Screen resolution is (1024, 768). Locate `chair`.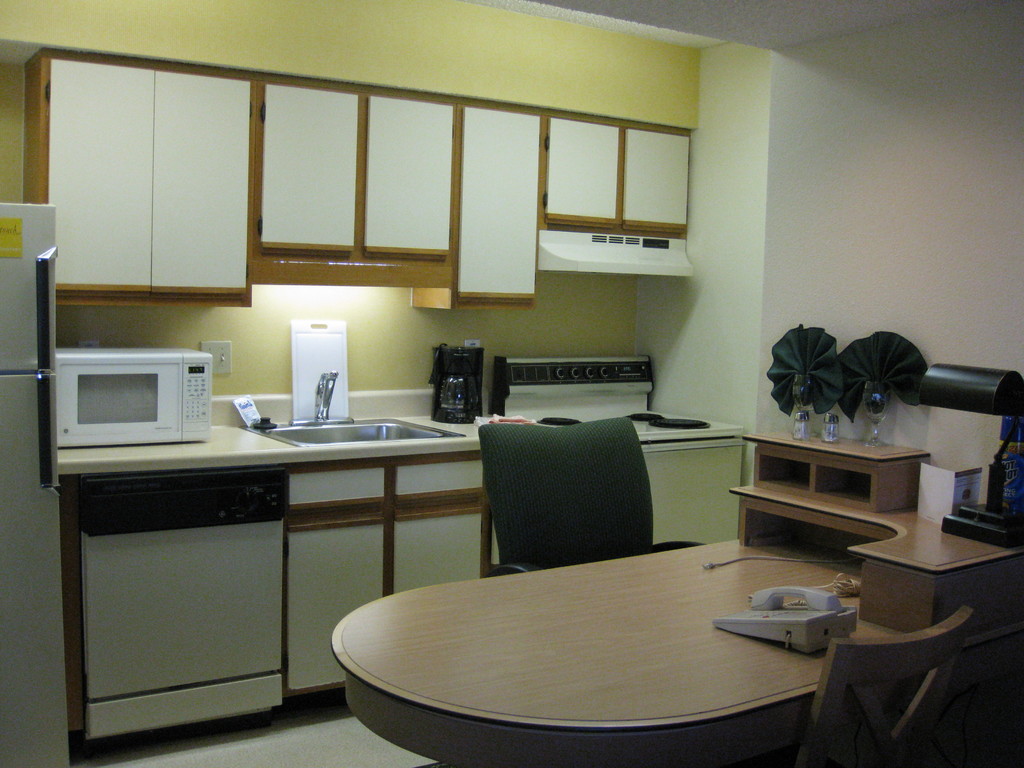
<box>792,601,977,767</box>.
